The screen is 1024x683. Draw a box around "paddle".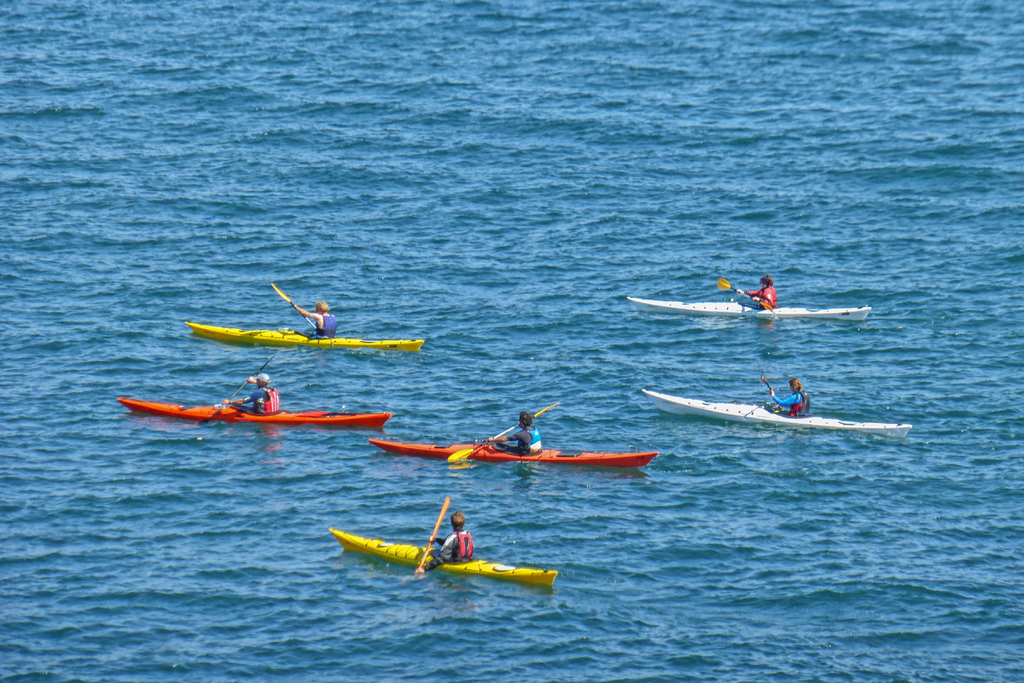
760/378/825/443.
